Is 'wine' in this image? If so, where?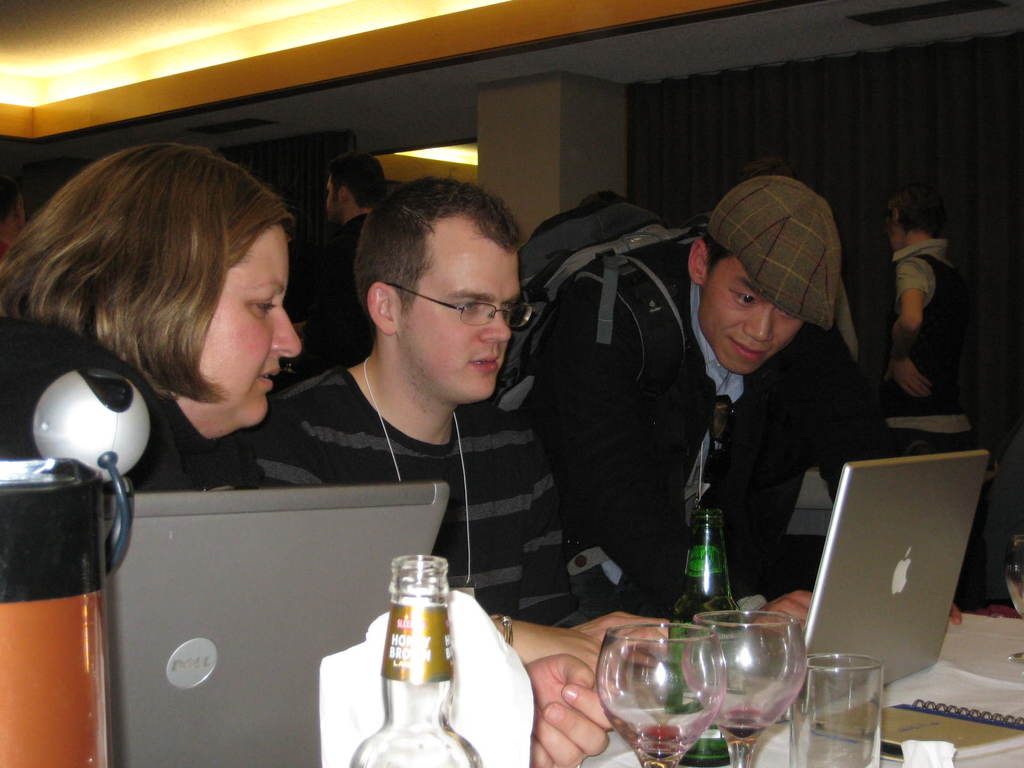
Yes, at <region>712, 705, 773, 726</region>.
